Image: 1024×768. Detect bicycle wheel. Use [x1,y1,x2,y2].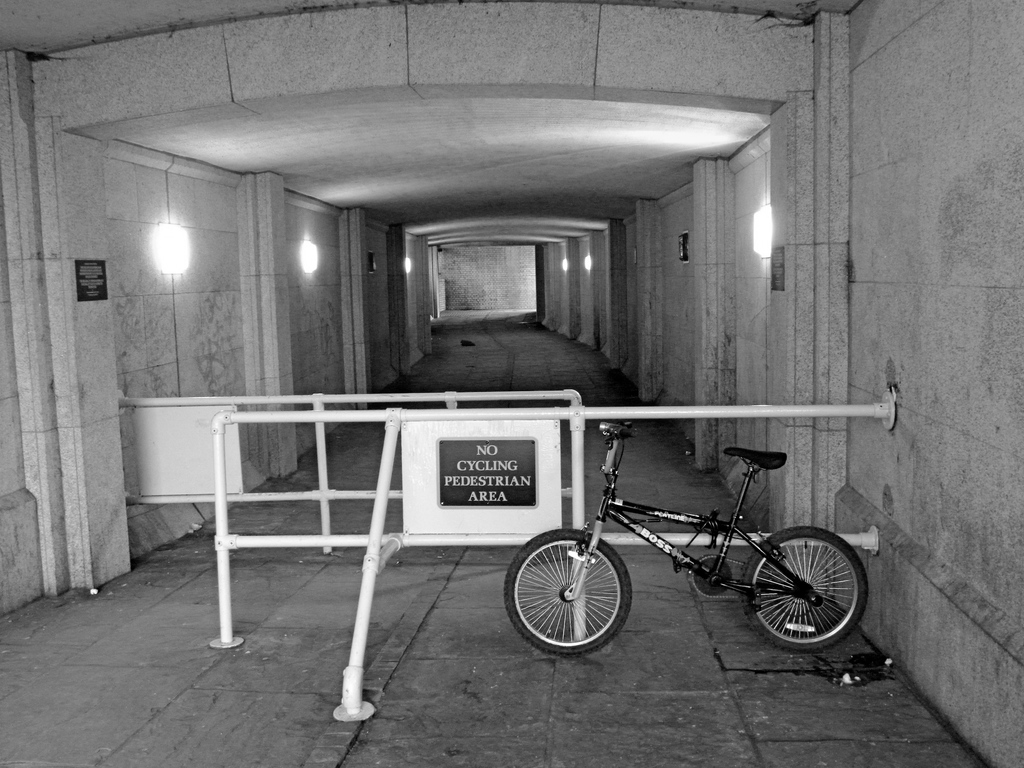
[504,526,630,660].
